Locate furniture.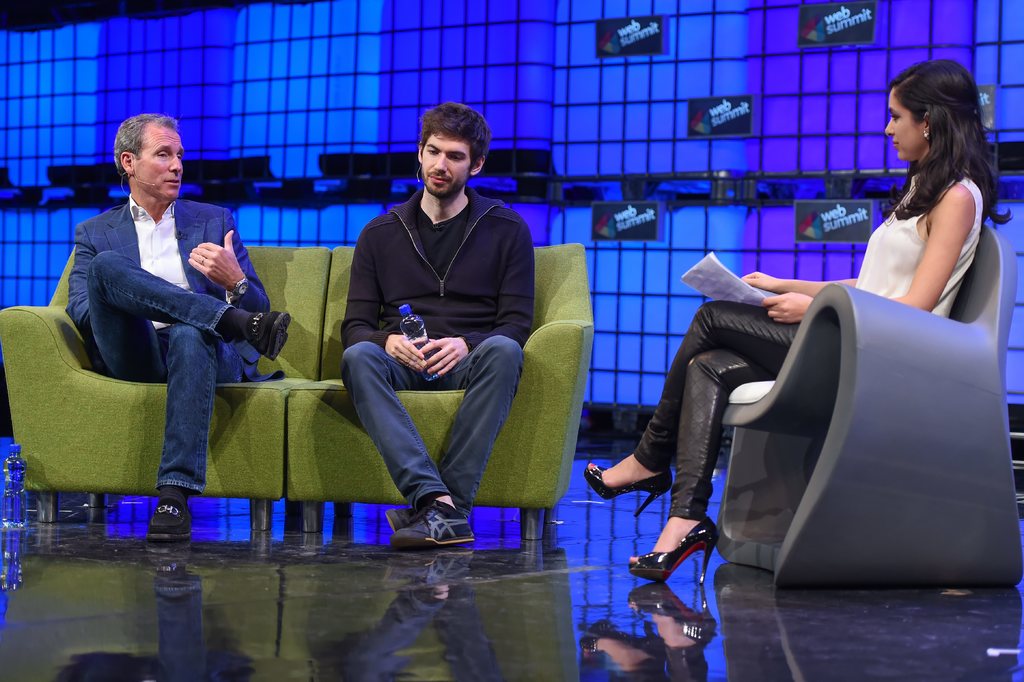
Bounding box: [x1=716, y1=224, x2=1023, y2=589].
